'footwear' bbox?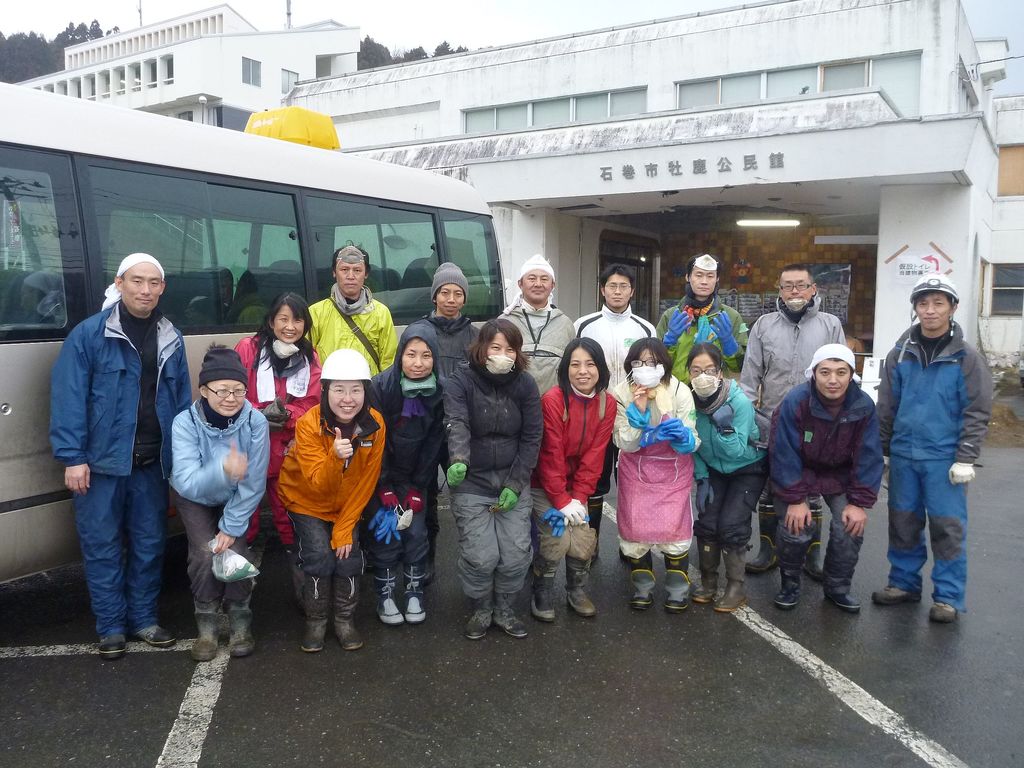
<region>773, 582, 798, 610</region>
